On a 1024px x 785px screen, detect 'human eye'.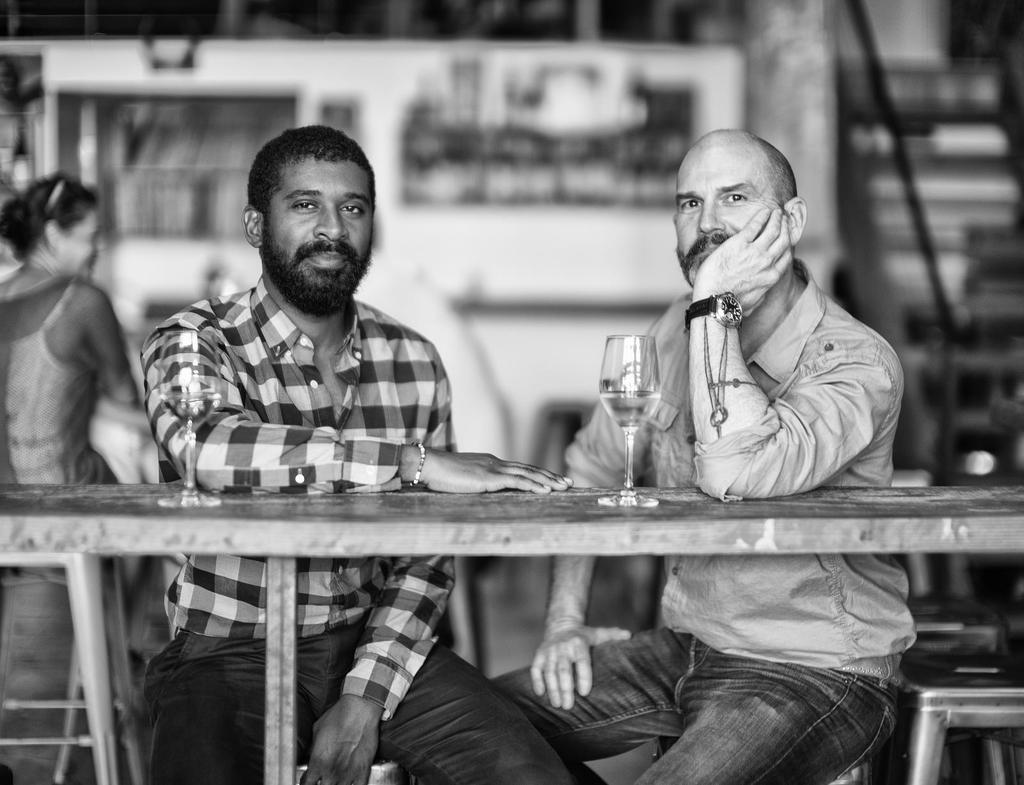
Rect(339, 200, 367, 217).
